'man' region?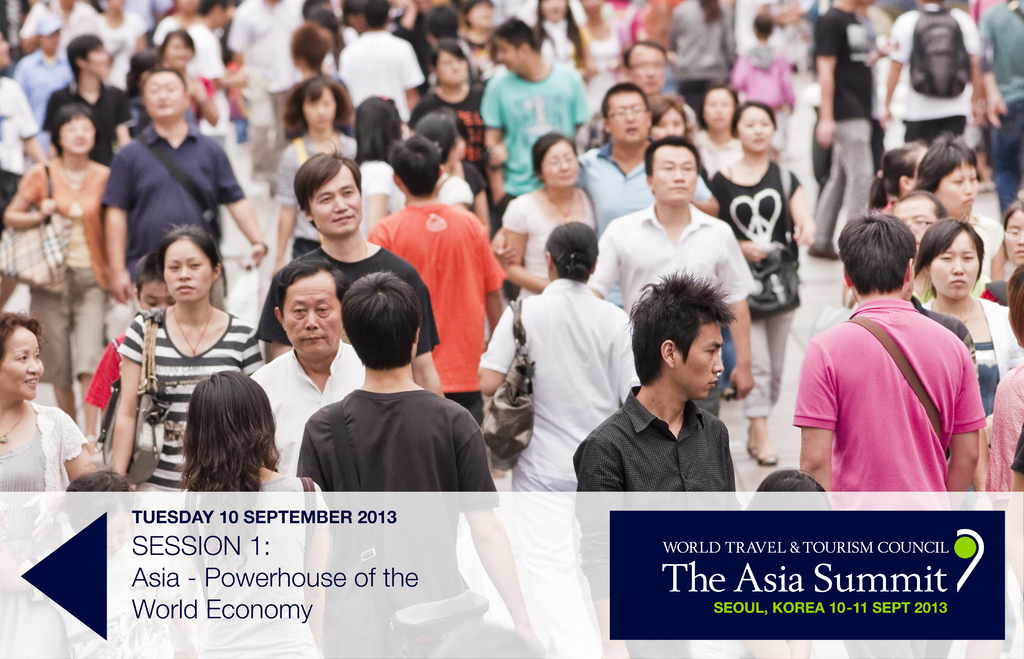
bbox(250, 256, 364, 475)
